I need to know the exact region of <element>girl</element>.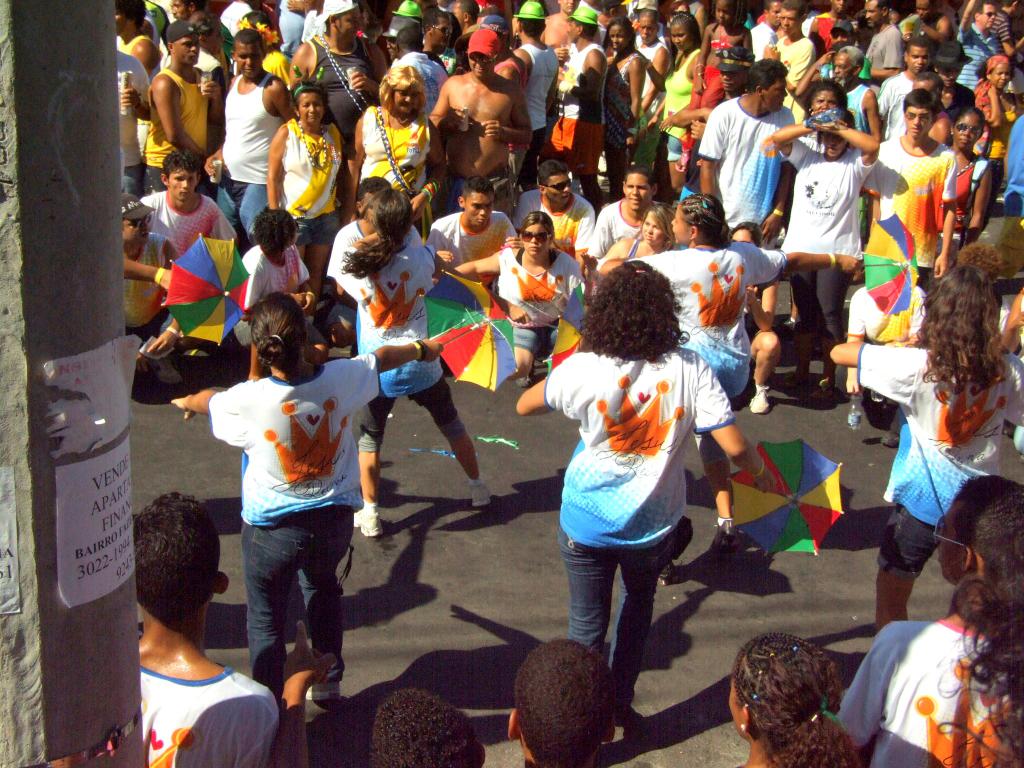
Region: 337:189:494:537.
